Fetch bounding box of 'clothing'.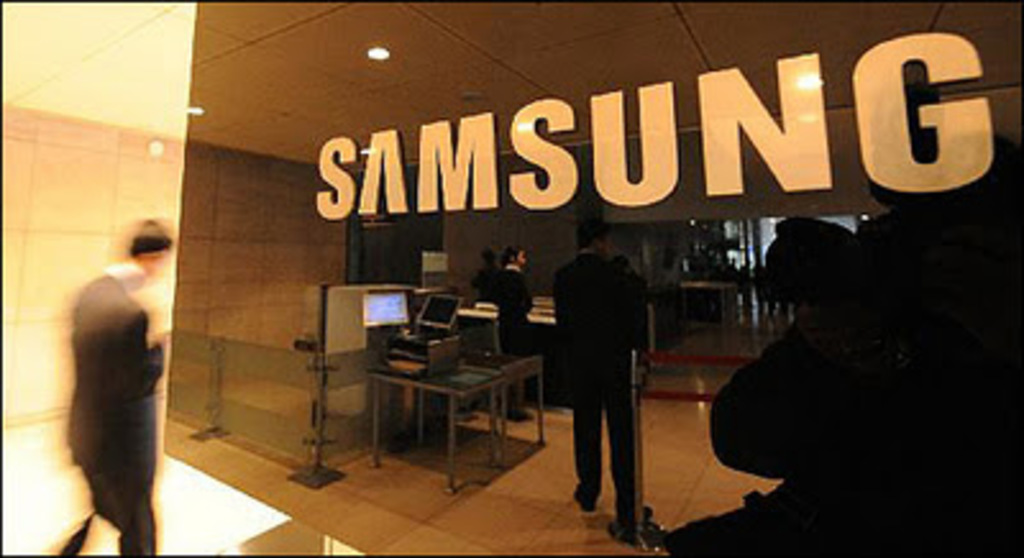
Bbox: detection(548, 205, 650, 502).
